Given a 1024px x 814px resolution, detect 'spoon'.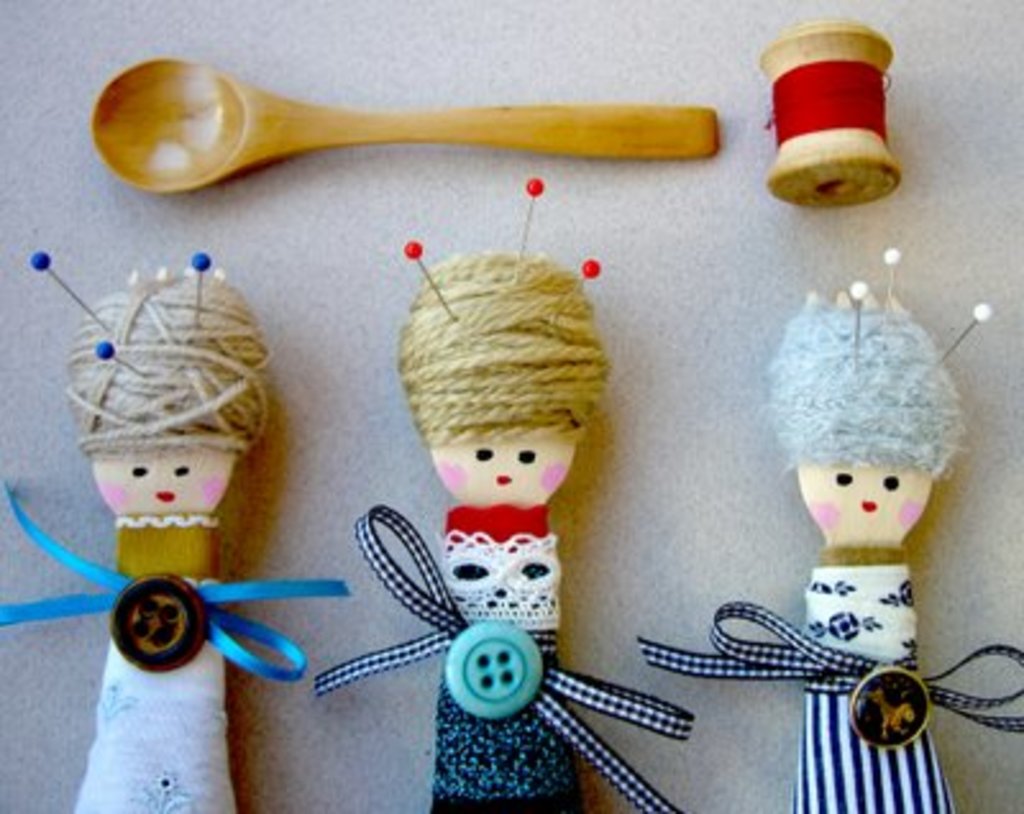
rect(95, 56, 722, 197).
